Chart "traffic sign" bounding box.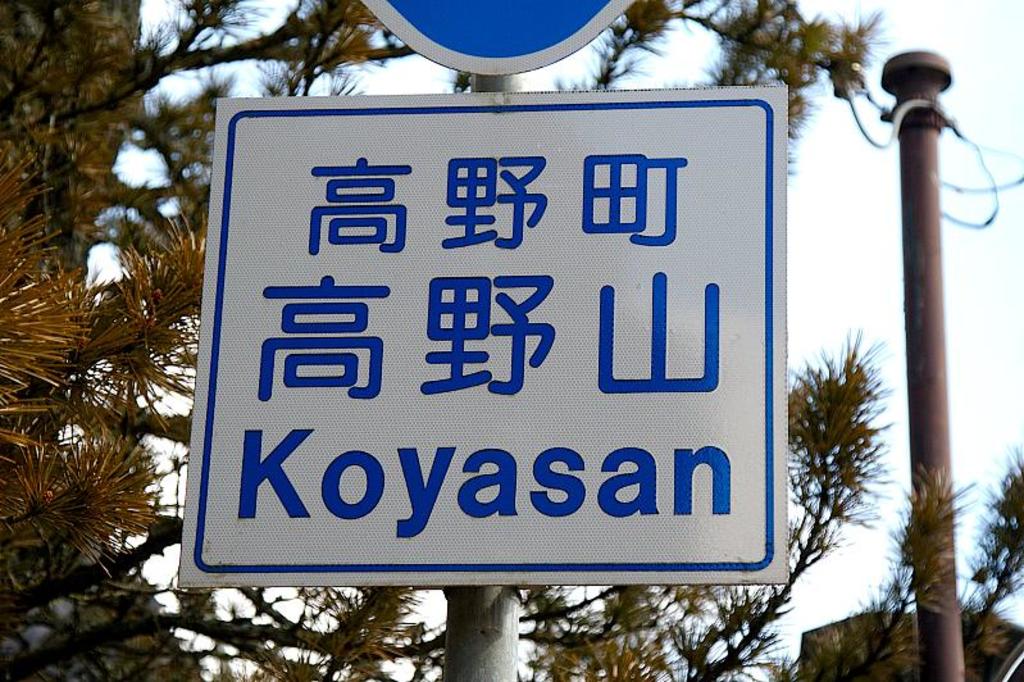
Charted: (left=181, top=82, right=788, bottom=590).
